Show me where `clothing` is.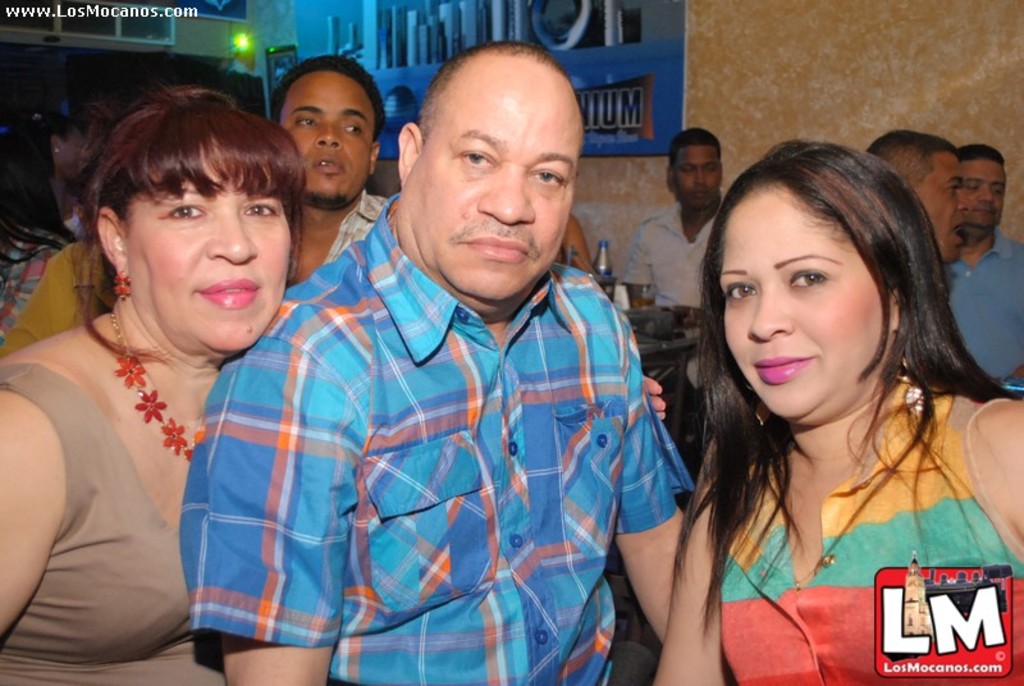
`clothing` is at 0, 207, 78, 337.
